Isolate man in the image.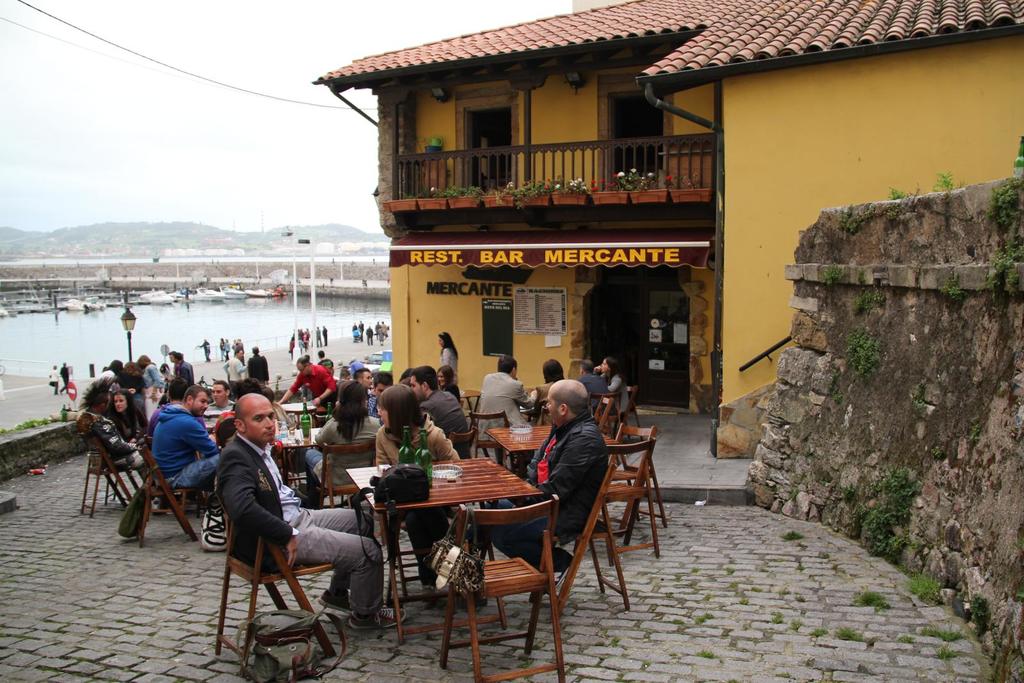
Isolated region: BBox(148, 383, 225, 491).
